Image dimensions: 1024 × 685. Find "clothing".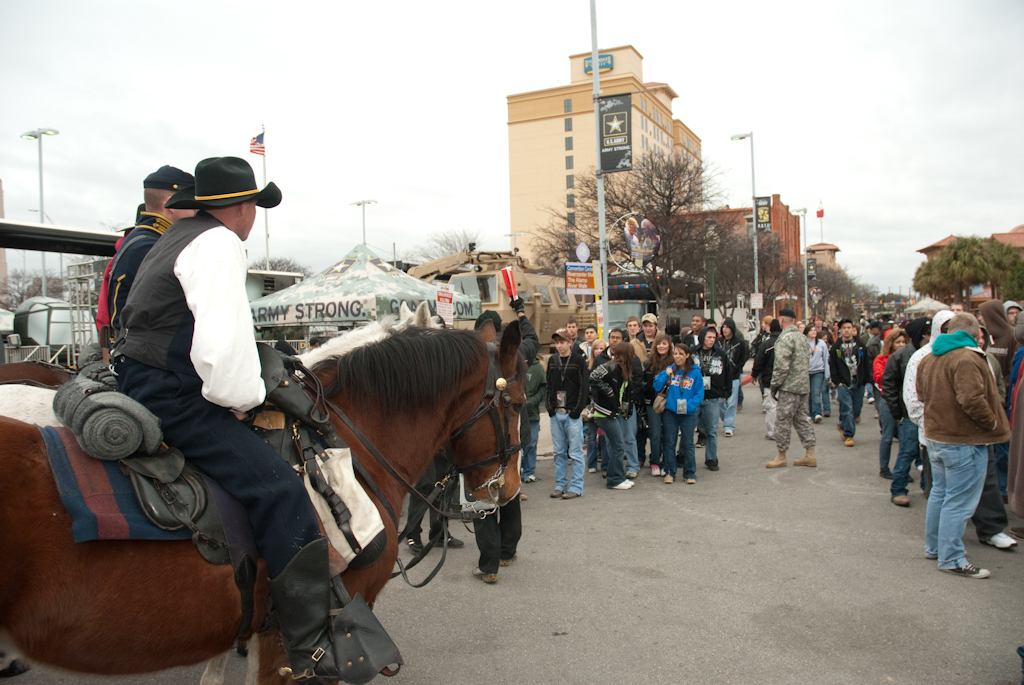
<bbox>972, 299, 1013, 399</bbox>.
